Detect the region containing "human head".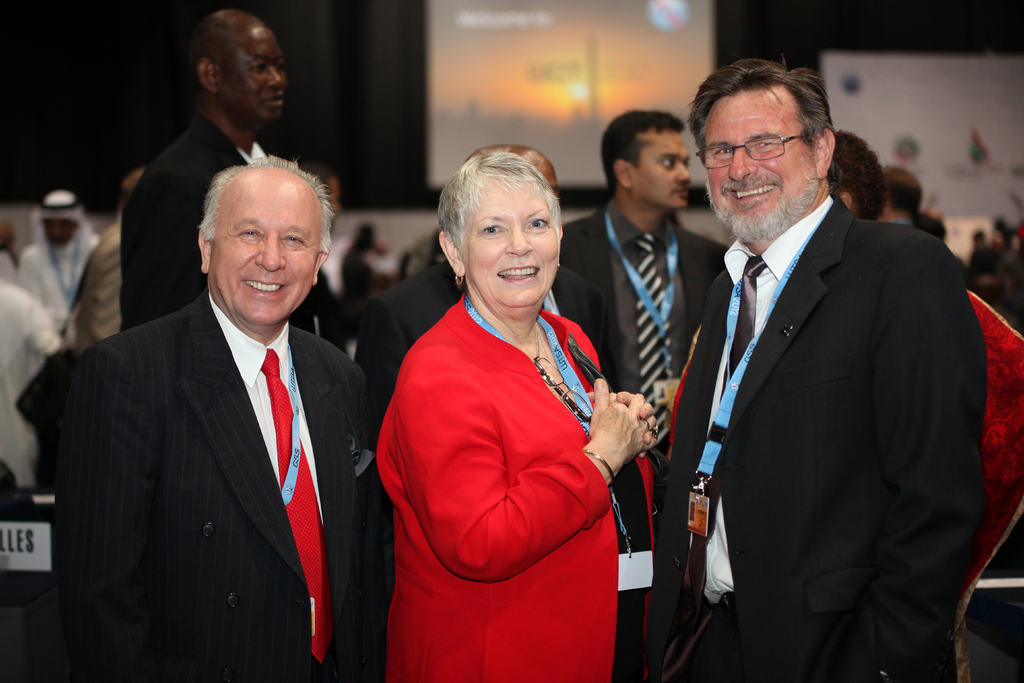
{"left": 464, "top": 144, "right": 561, "bottom": 201}.
